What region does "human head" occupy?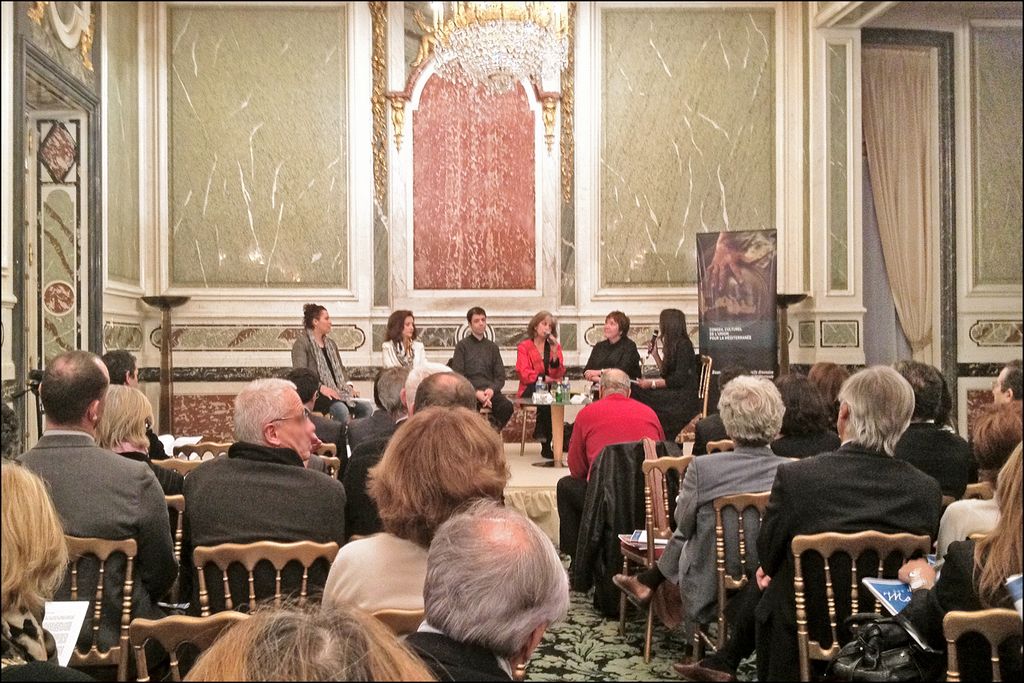
[x1=660, y1=304, x2=689, y2=338].
